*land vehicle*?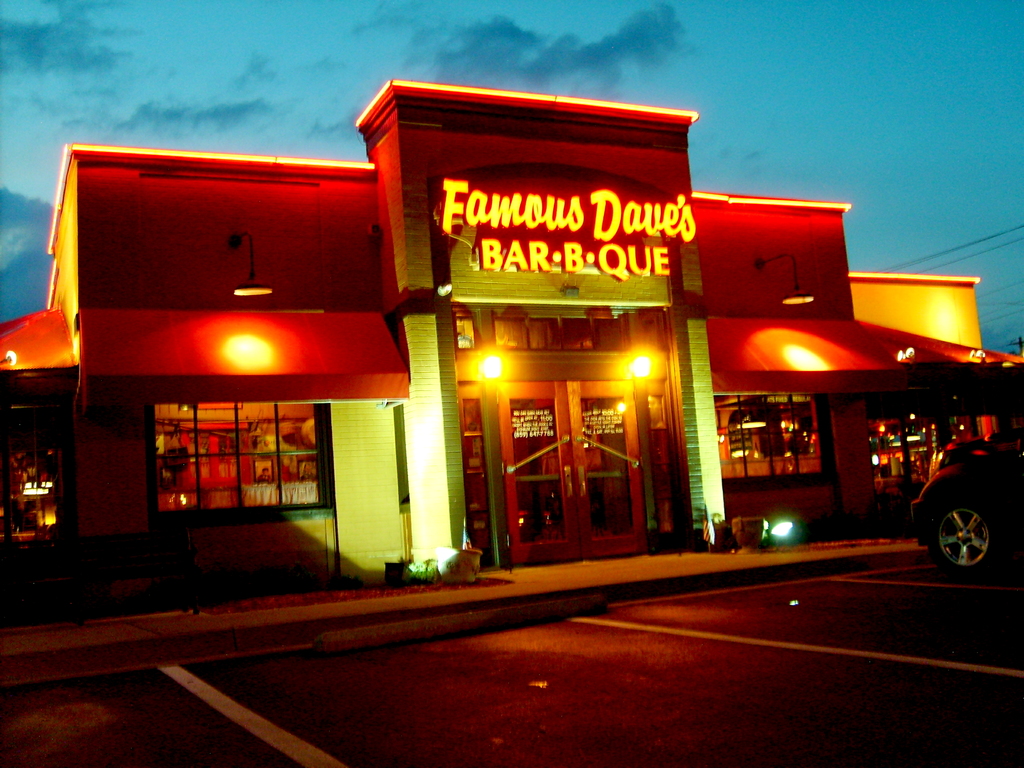
(x1=899, y1=394, x2=1023, y2=593)
